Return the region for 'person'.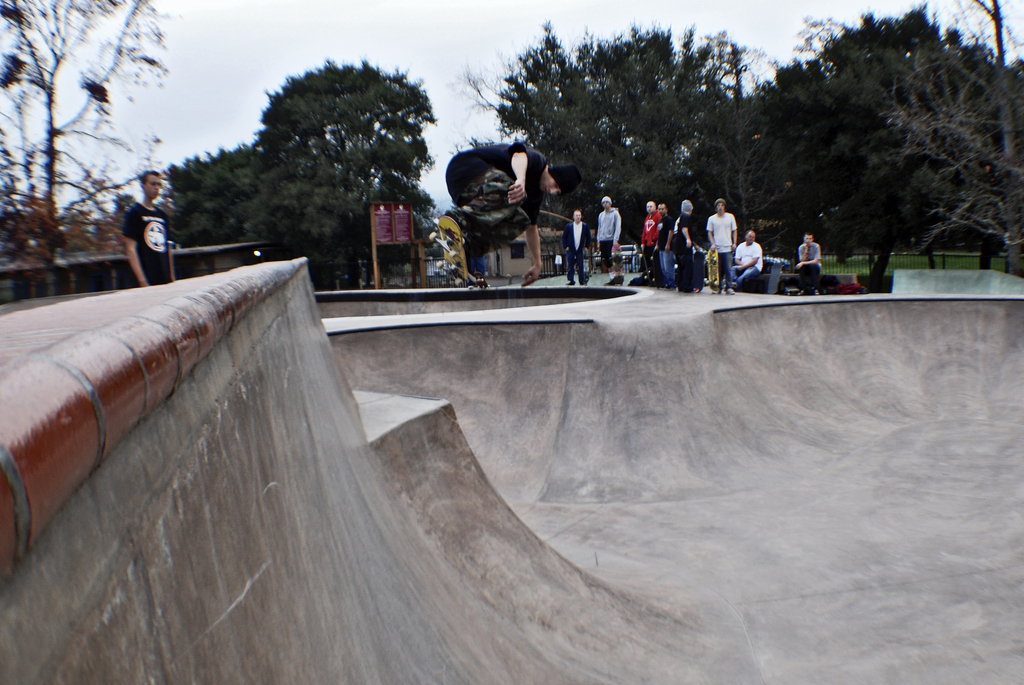
bbox=(696, 192, 749, 284).
